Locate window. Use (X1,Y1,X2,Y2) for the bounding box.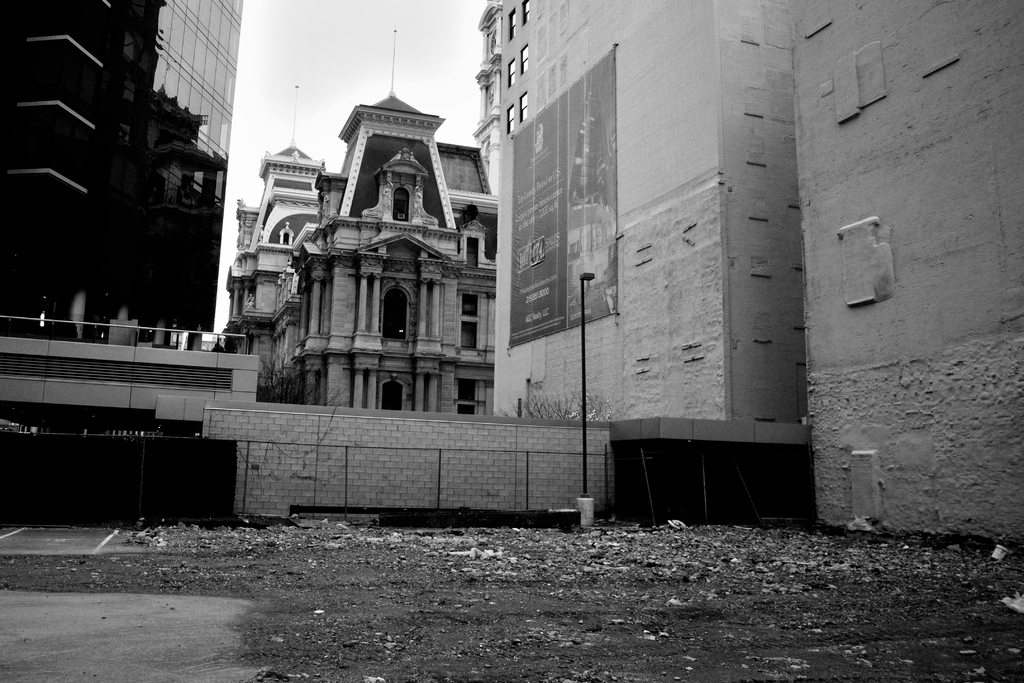
(460,291,477,316).
